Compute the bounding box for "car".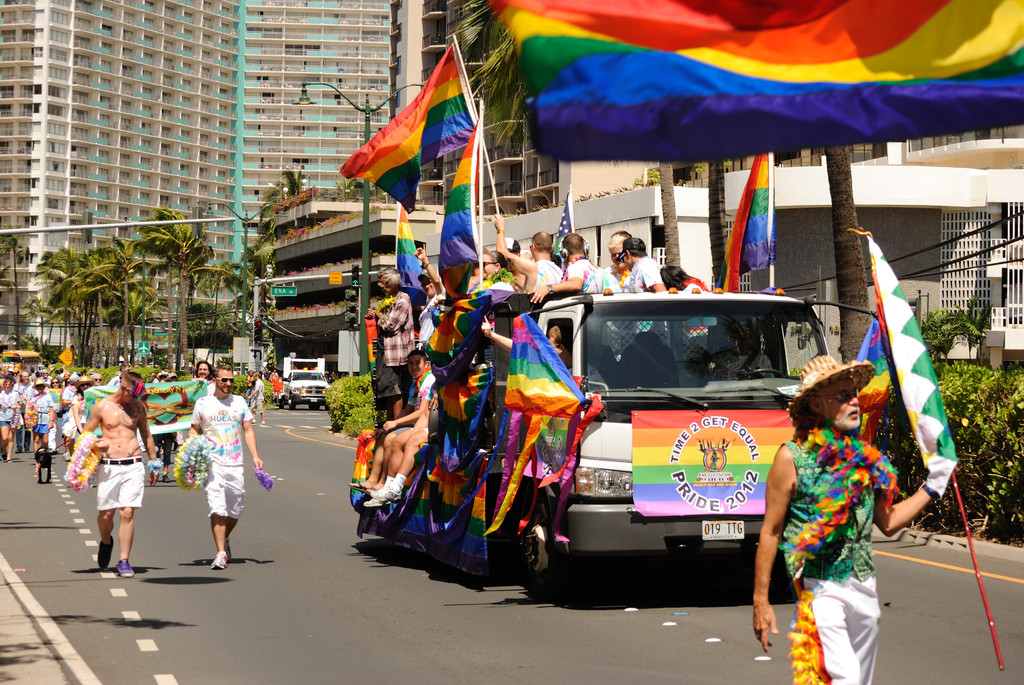
273 373 333 413.
